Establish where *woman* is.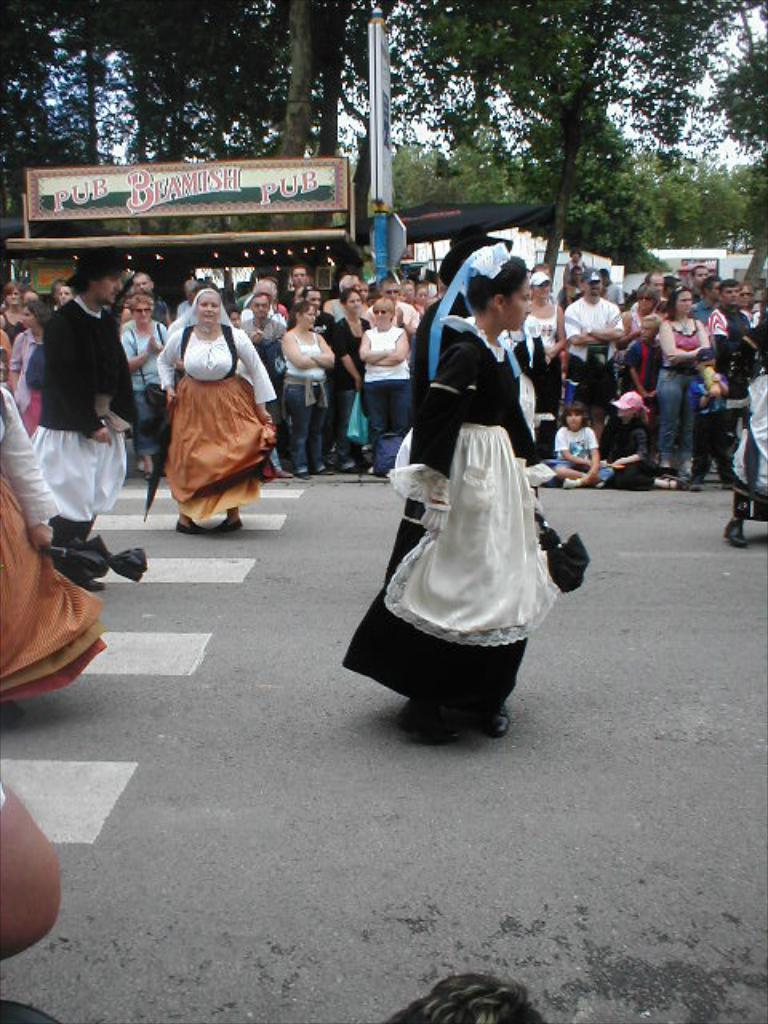
Established at 280 302 338 485.
